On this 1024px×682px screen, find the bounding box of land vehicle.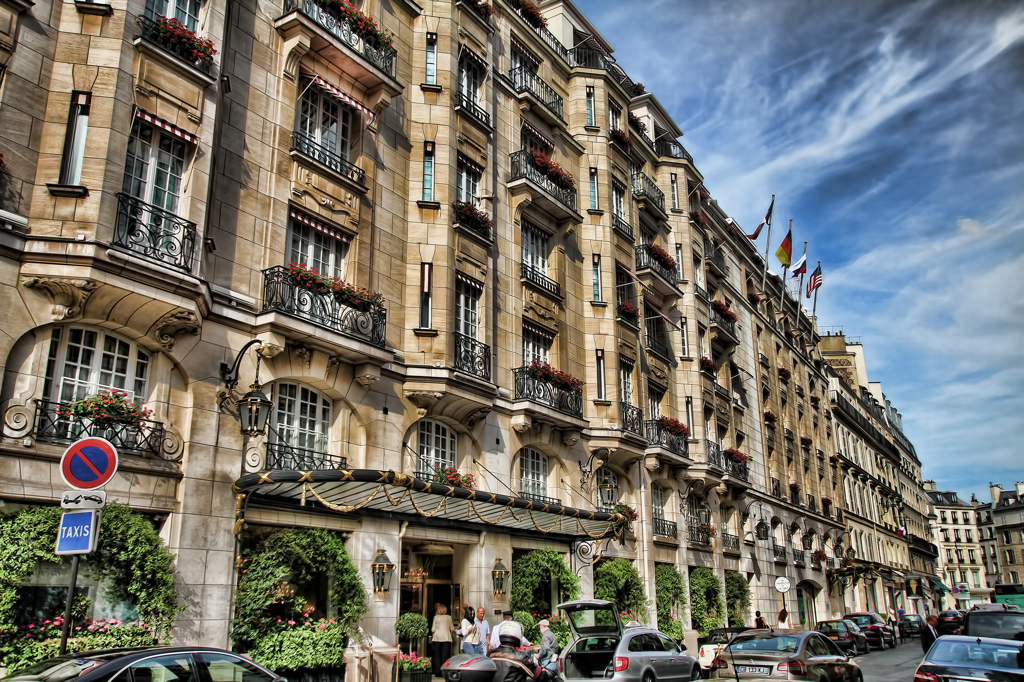
Bounding box: [x1=935, y1=606, x2=967, y2=639].
